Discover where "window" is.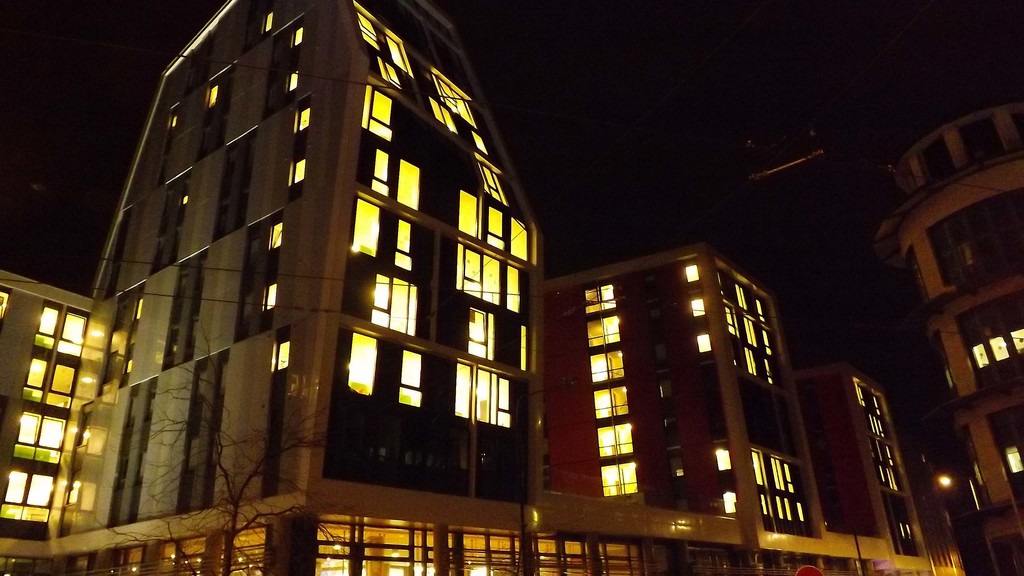
Discovered at <region>399, 160, 416, 210</region>.
